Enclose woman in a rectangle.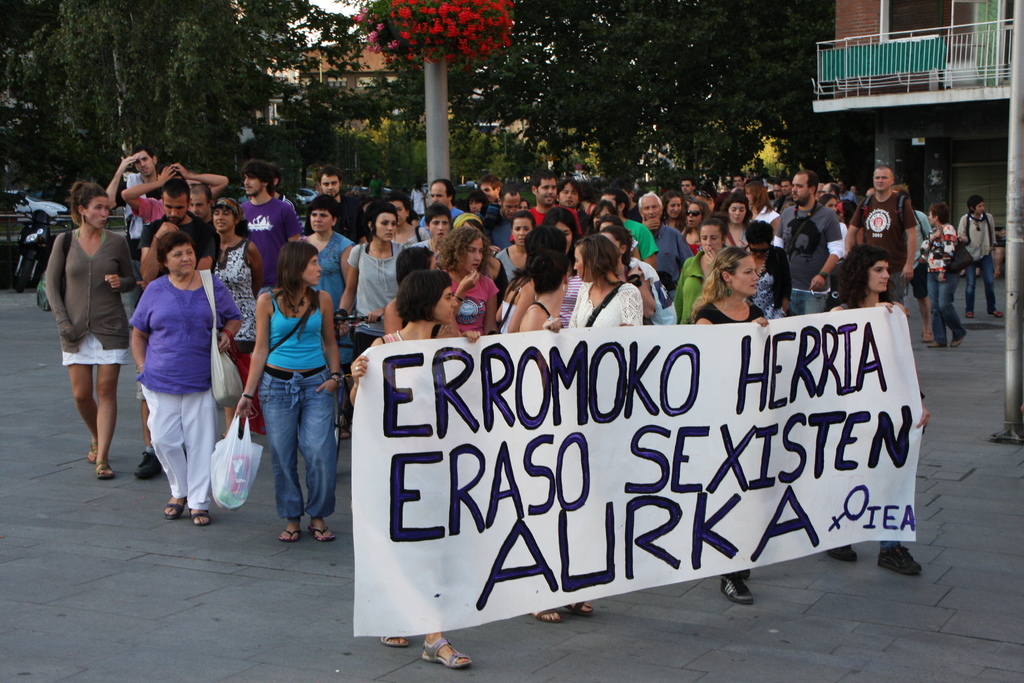
region(820, 252, 932, 578).
